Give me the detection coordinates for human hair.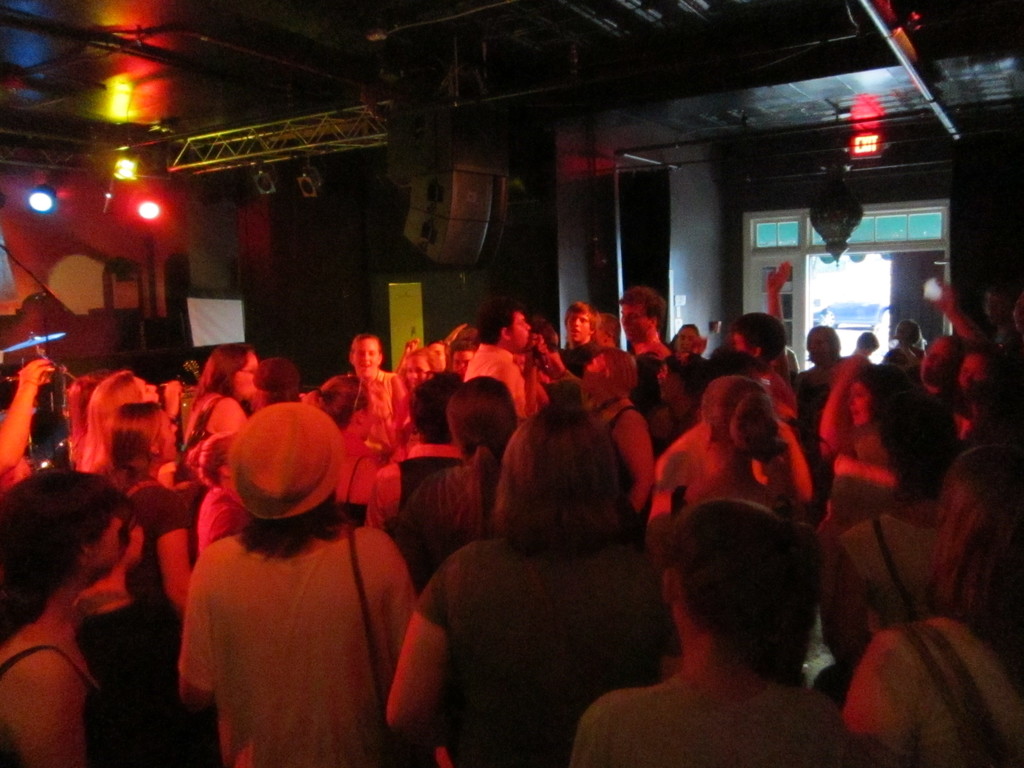
<box>67,371,107,440</box>.
